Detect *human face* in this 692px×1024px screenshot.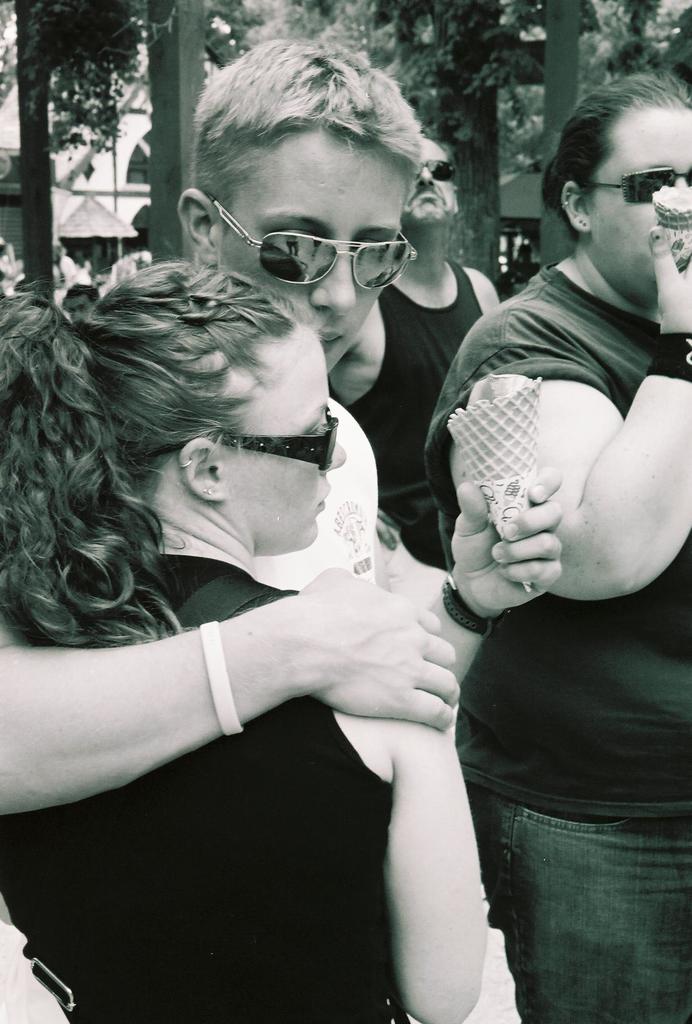
Detection: 212,337,345,554.
